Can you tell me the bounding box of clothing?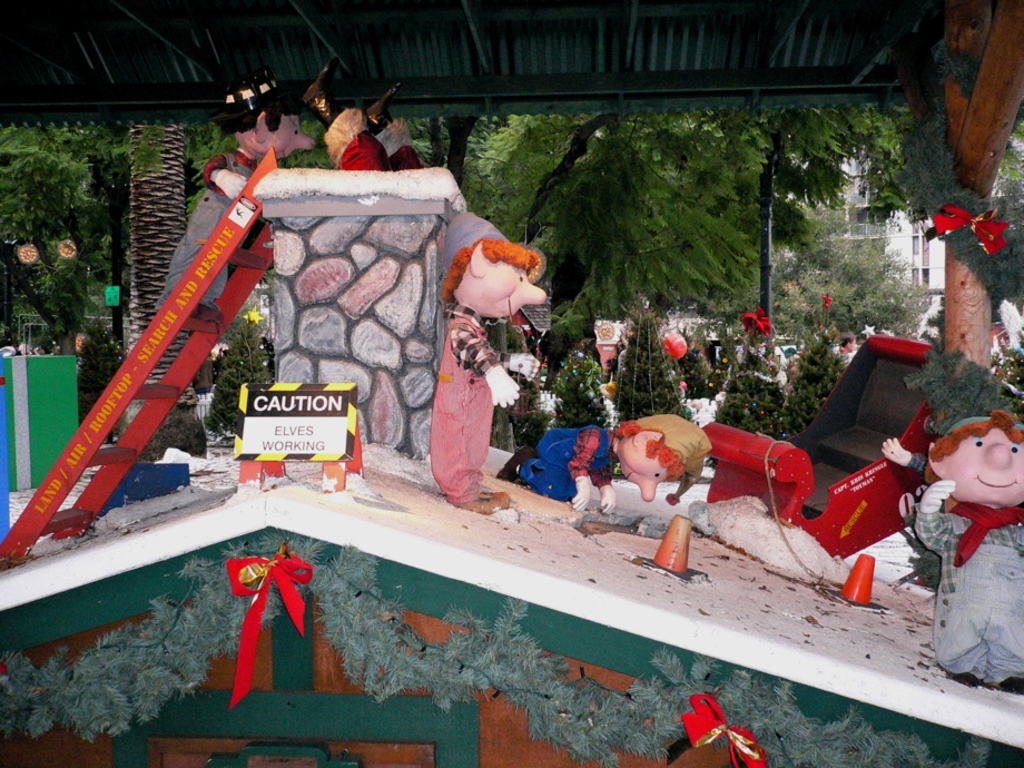
[x1=909, y1=511, x2=1021, y2=695].
